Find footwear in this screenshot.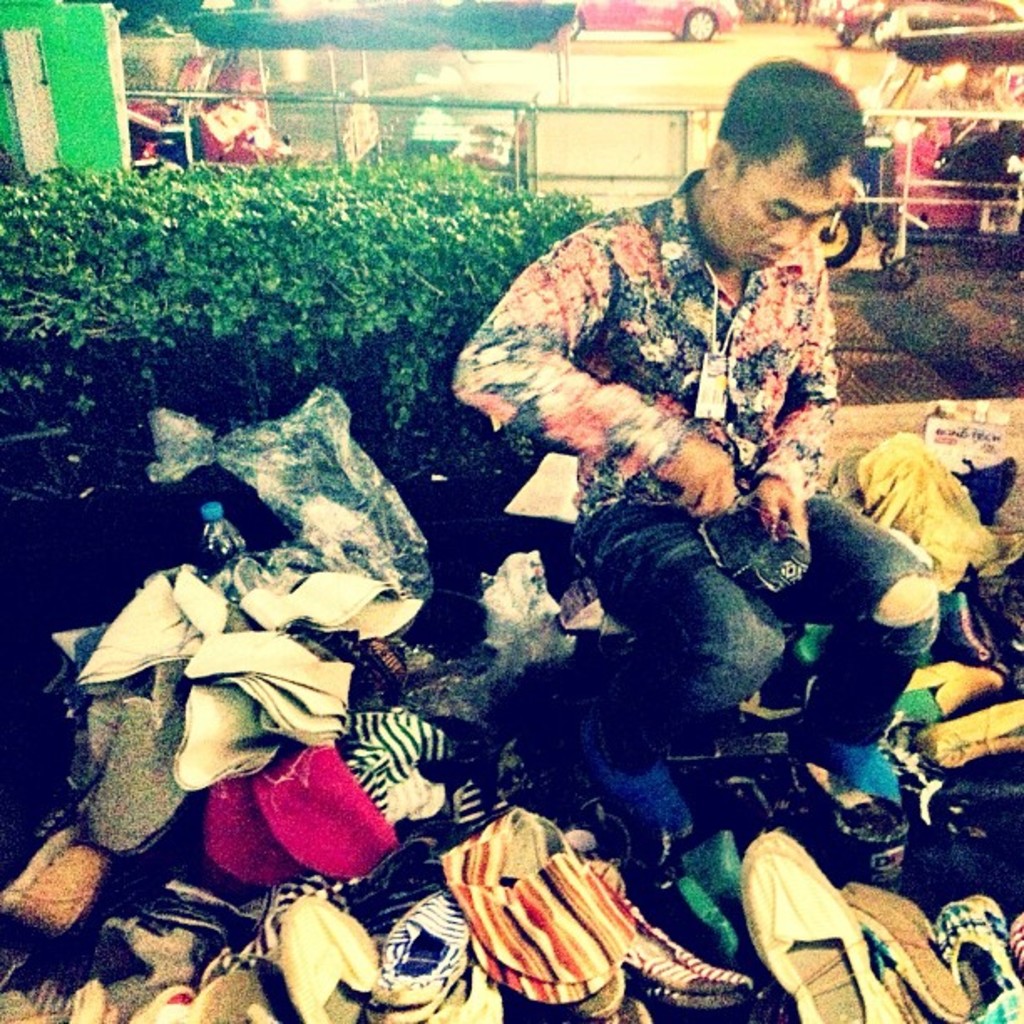
The bounding box for footwear is bbox(740, 832, 880, 1022).
